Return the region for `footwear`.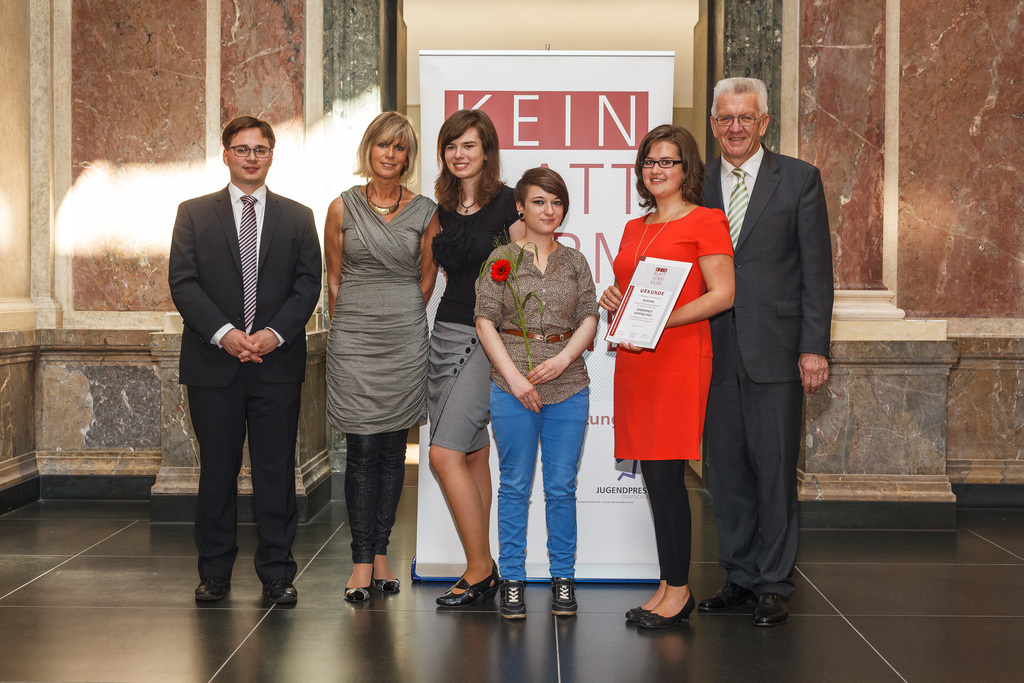
region(753, 591, 792, 629).
